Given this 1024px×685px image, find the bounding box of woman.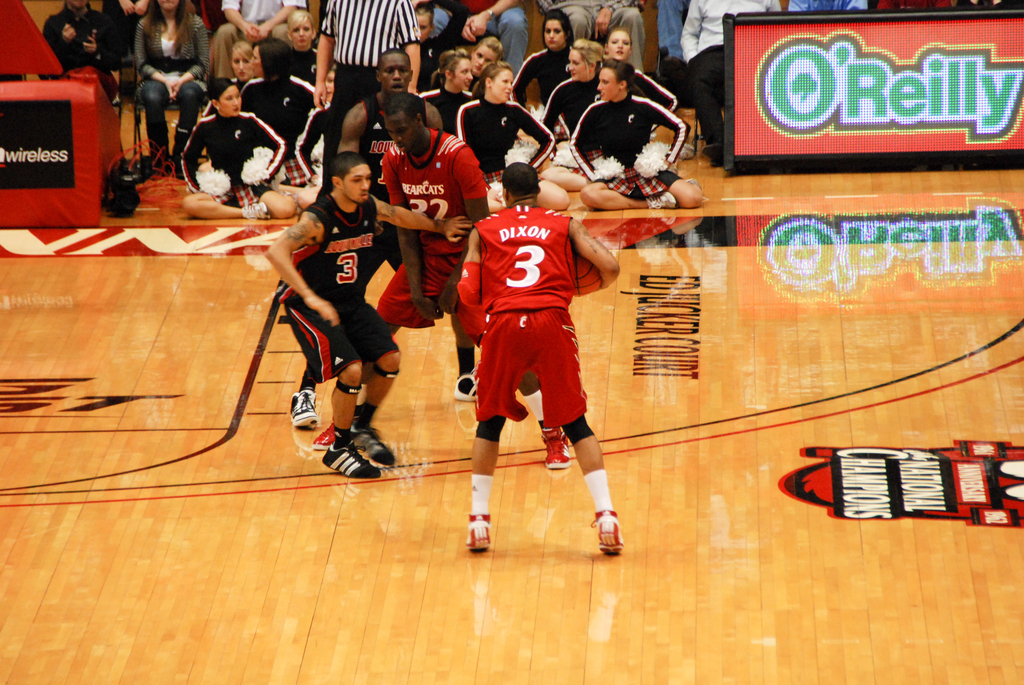
BBox(417, 47, 481, 131).
